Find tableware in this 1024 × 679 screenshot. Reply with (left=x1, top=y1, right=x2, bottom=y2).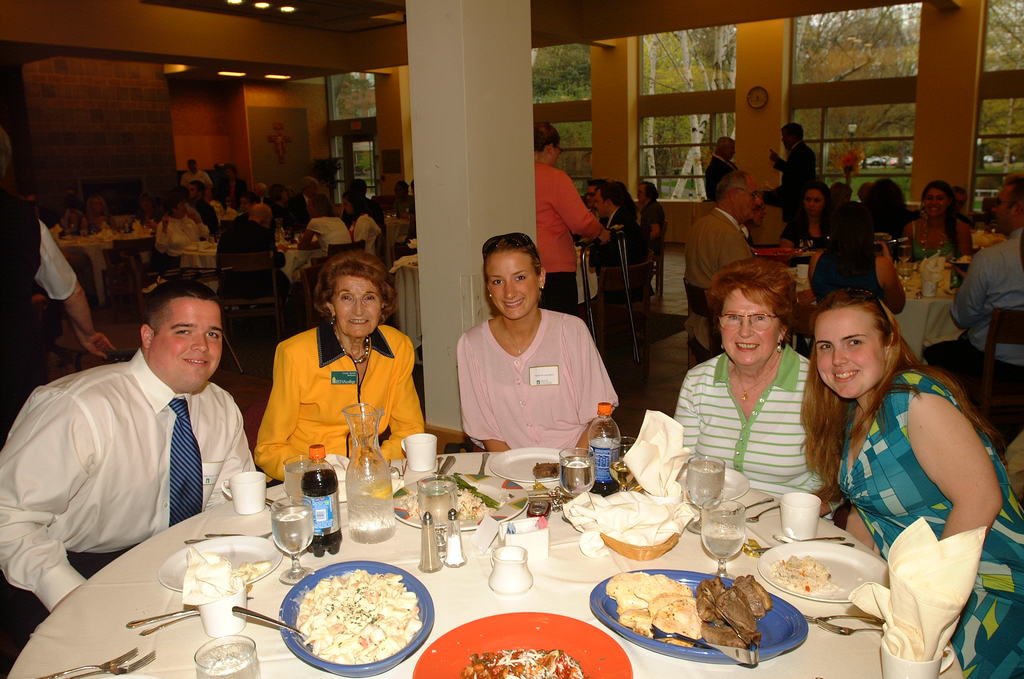
(left=419, top=515, right=442, bottom=574).
